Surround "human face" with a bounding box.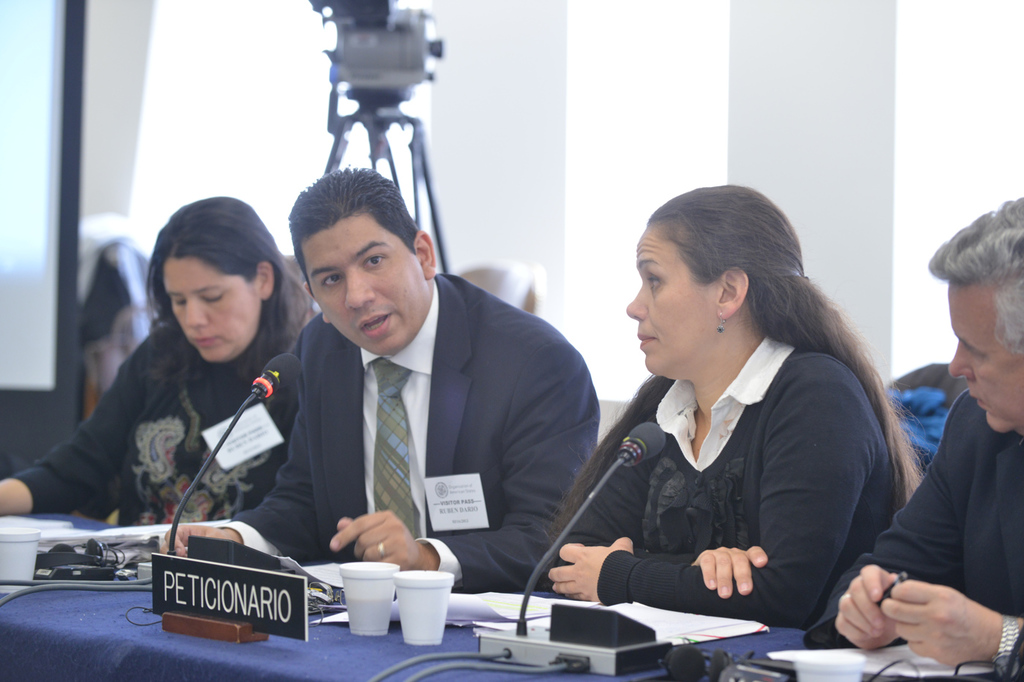
307:230:426:357.
